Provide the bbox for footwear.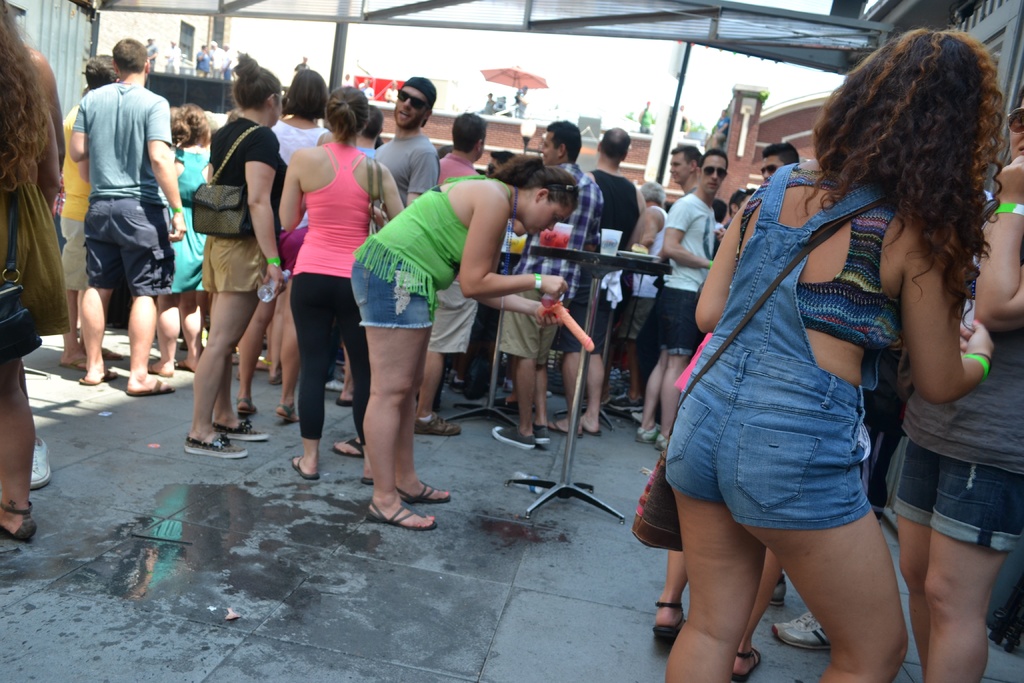
{"left": 276, "top": 400, "right": 296, "bottom": 423}.
